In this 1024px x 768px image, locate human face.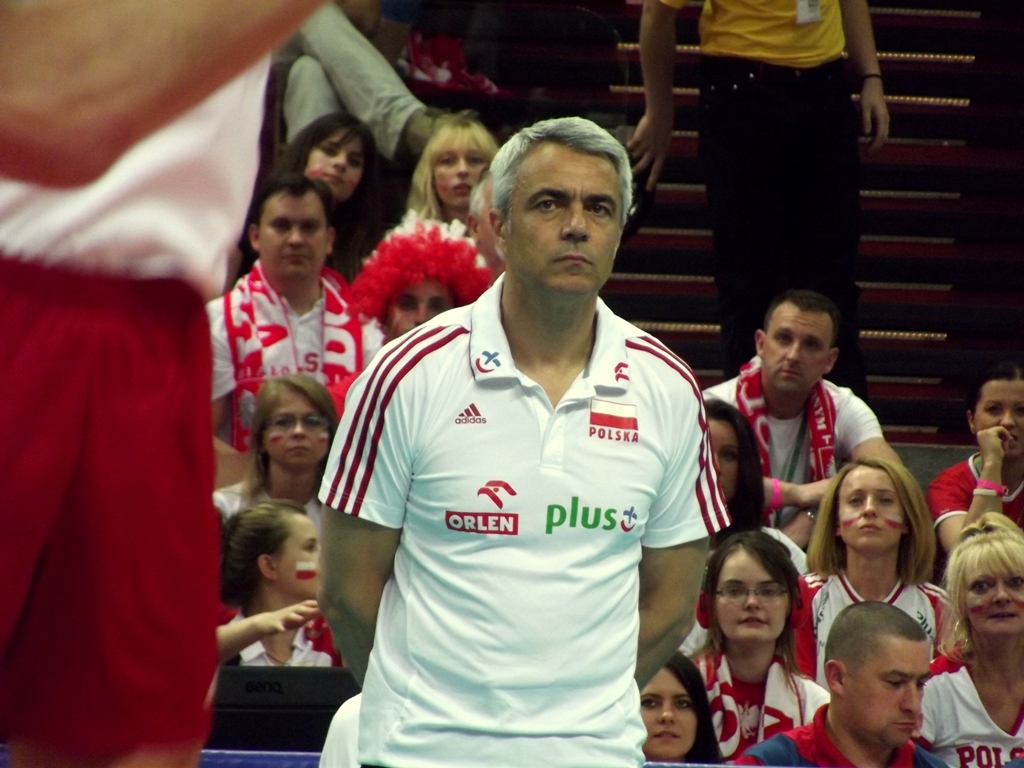
Bounding box: crop(259, 193, 326, 278).
